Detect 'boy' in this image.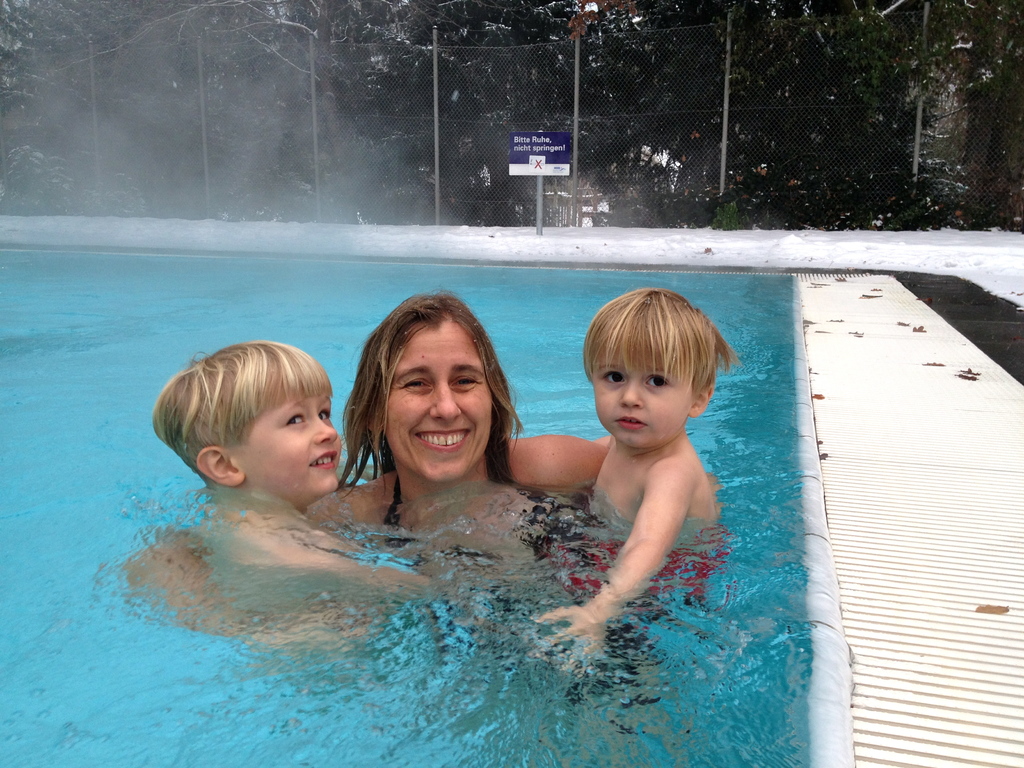
Detection: <box>153,339,451,682</box>.
